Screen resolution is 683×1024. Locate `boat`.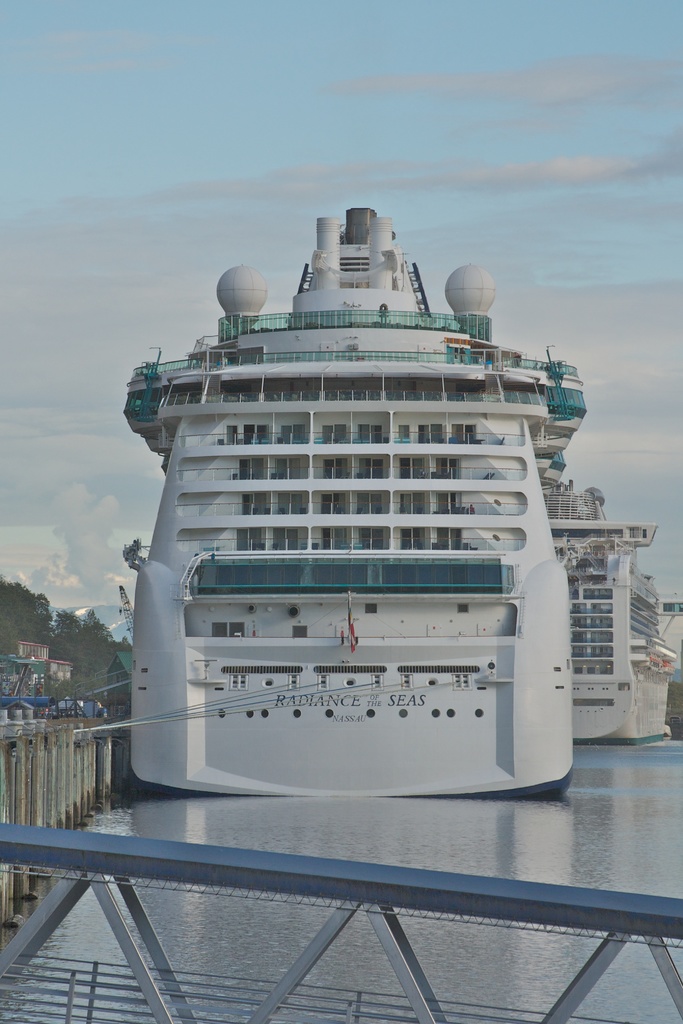
<region>105, 182, 615, 760</region>.
